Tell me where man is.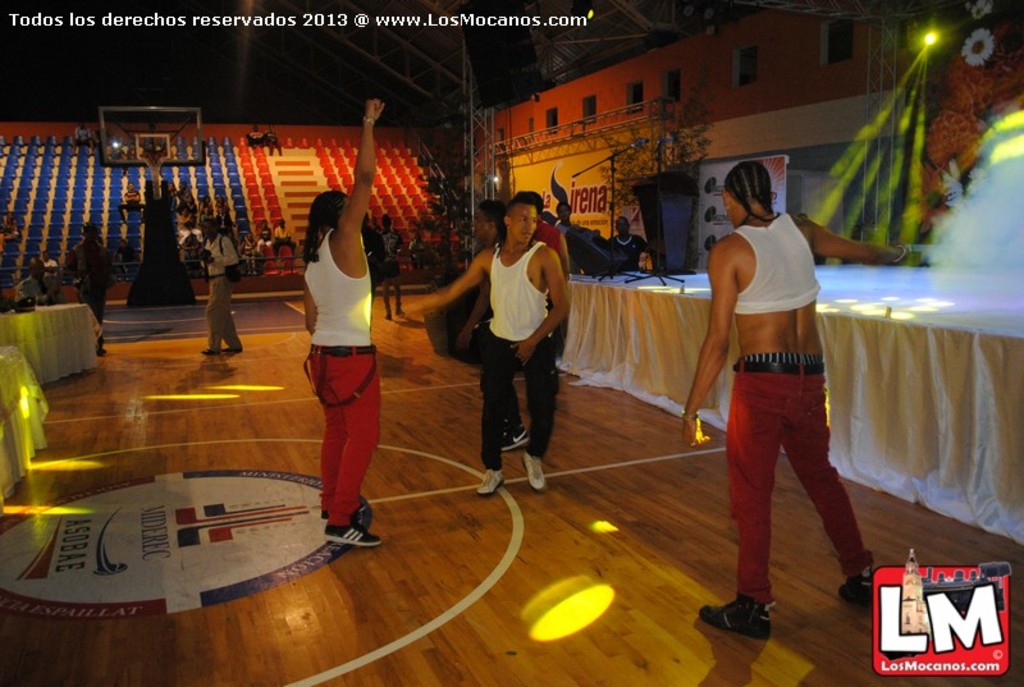
man is at {"left": 69, "top": 120, "right": 93, "bottom": 154}.
